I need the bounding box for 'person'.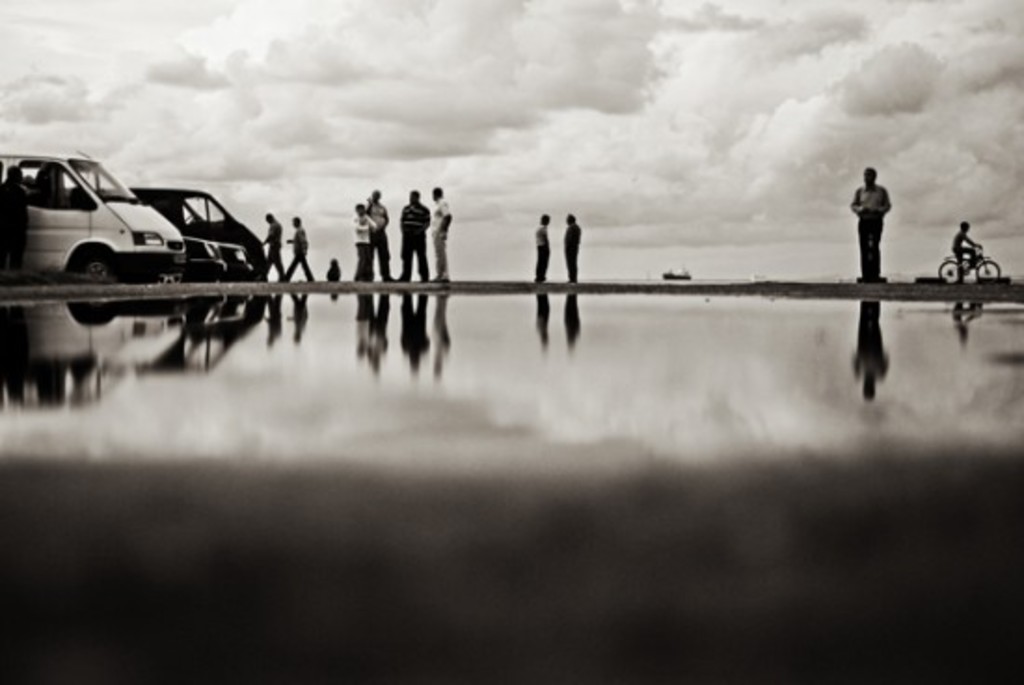
Here it is: 948:220:976:275.
